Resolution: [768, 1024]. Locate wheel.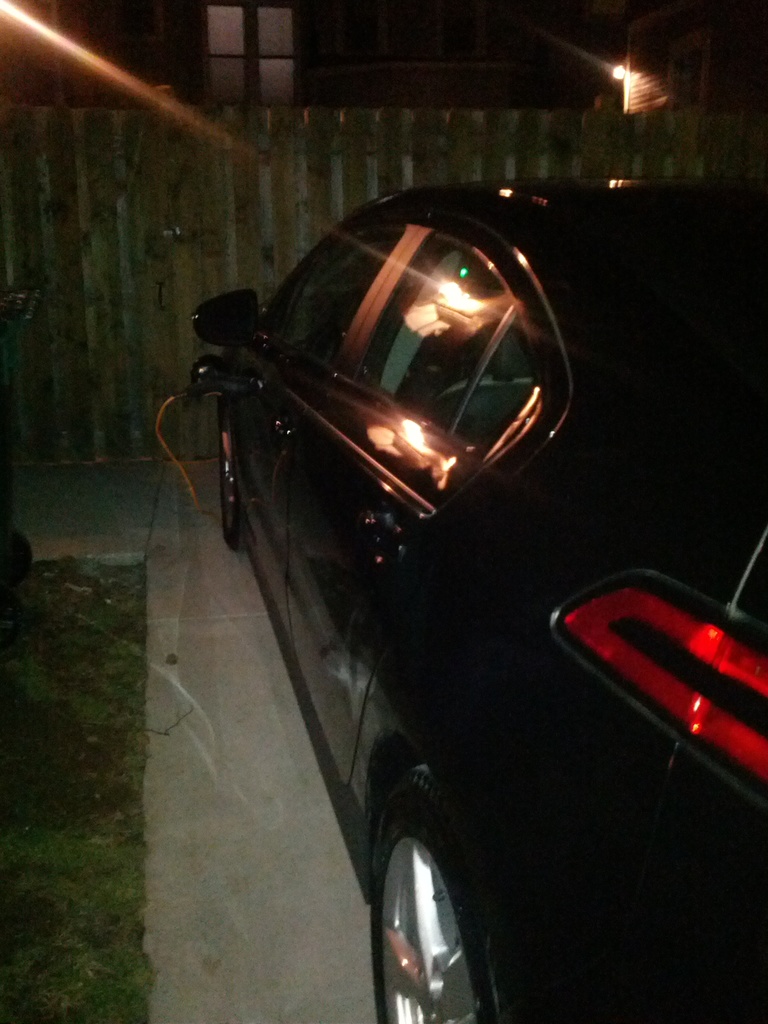
[219, 399, 250, 554].
